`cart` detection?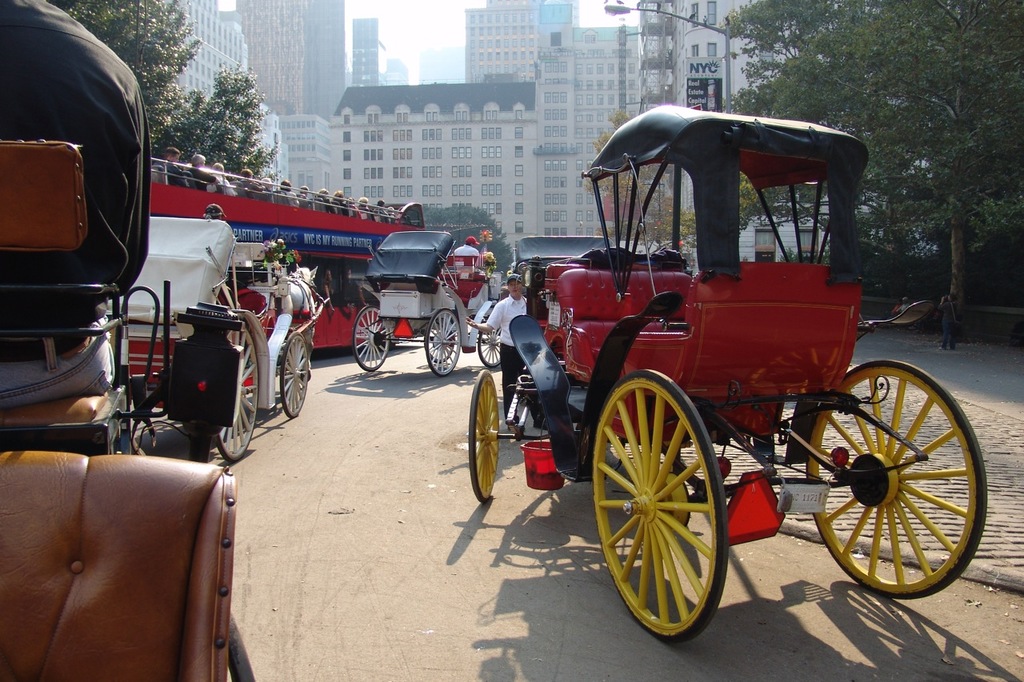
<box>511,233,618,297</box>
